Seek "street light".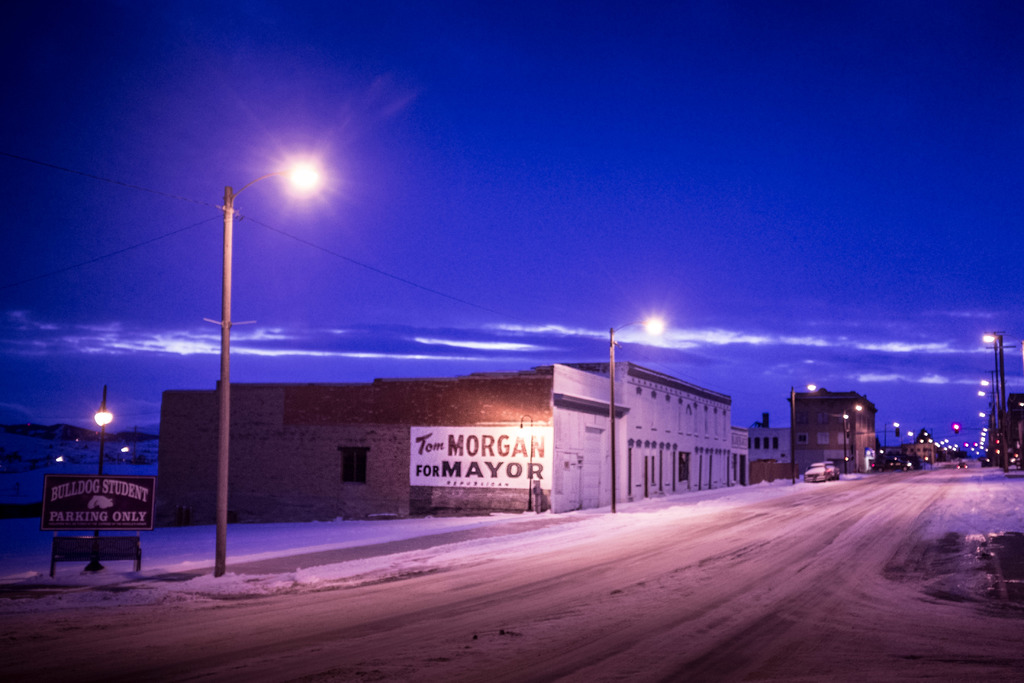
[88,384,116,568].
